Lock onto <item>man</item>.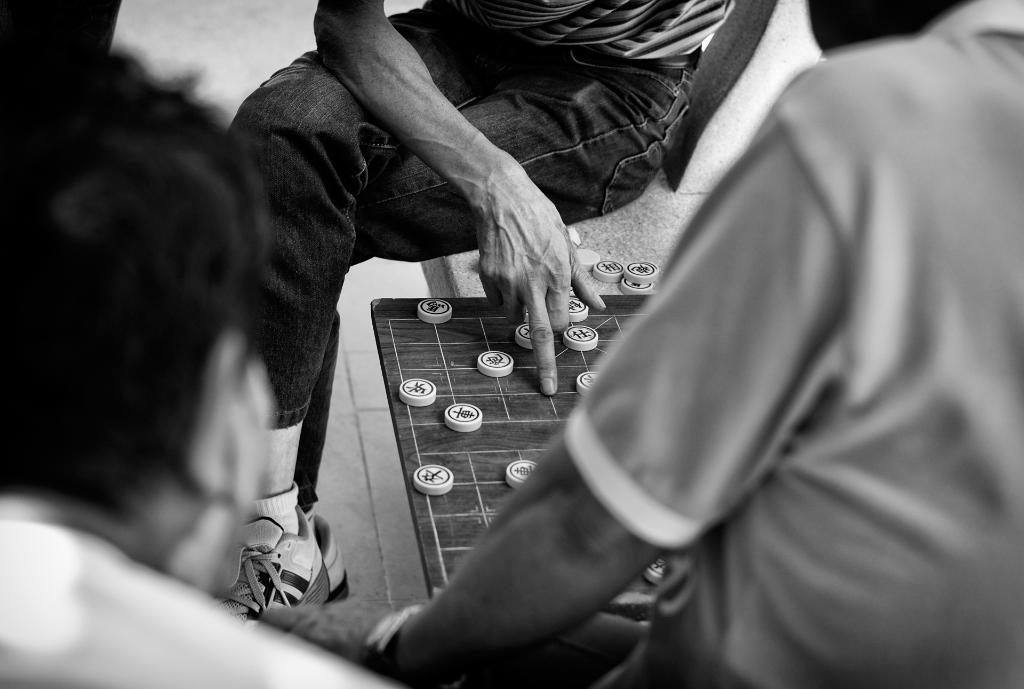
Locked: bbox=[226, 0, 740, 618].
